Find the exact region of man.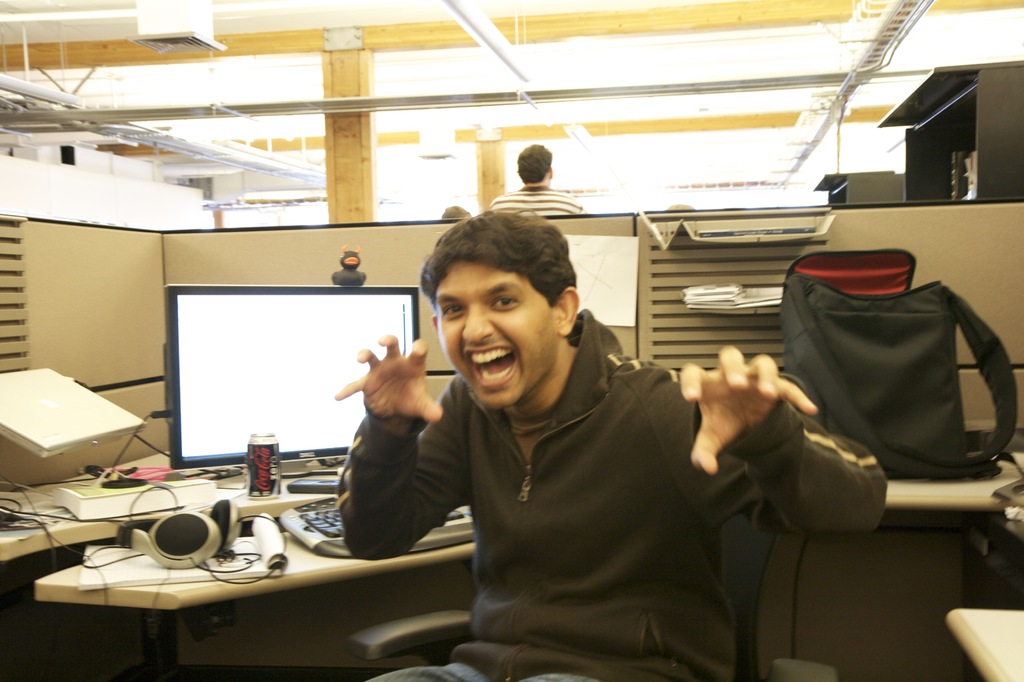
Exact region: 488 147 584 216.
